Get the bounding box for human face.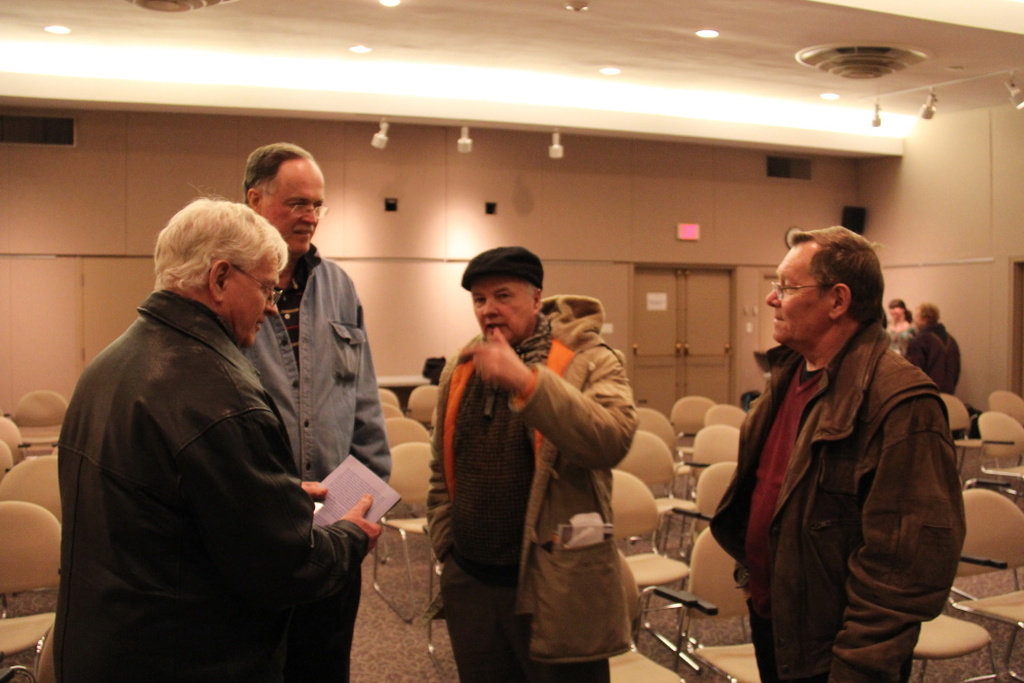
box(225, 256, 278, 346).
